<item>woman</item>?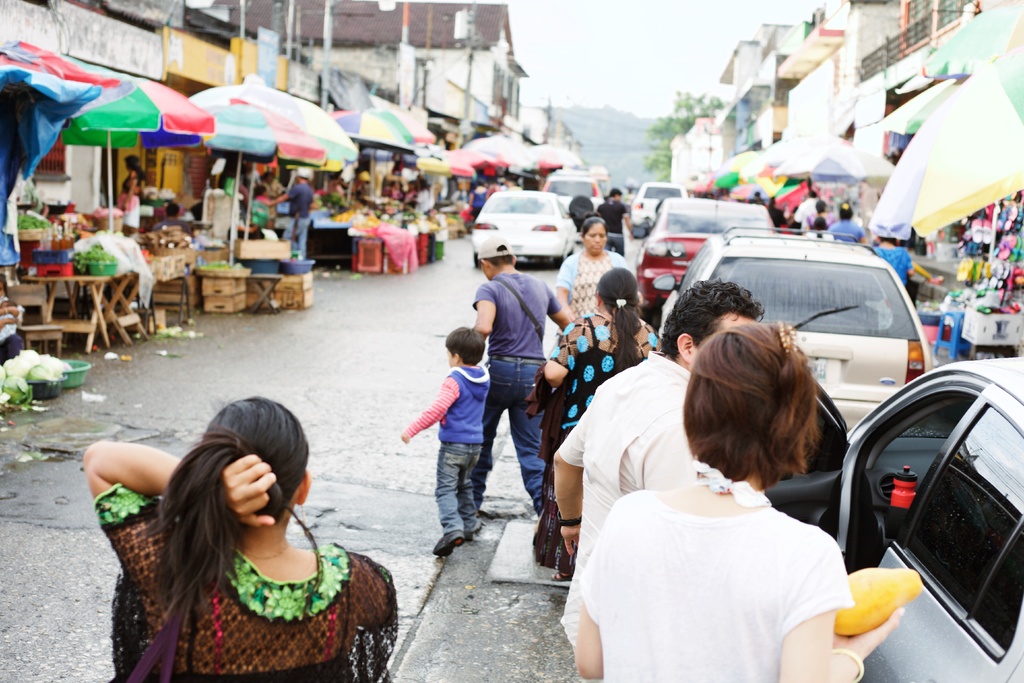
select_region(564, 329, 910, 682)
